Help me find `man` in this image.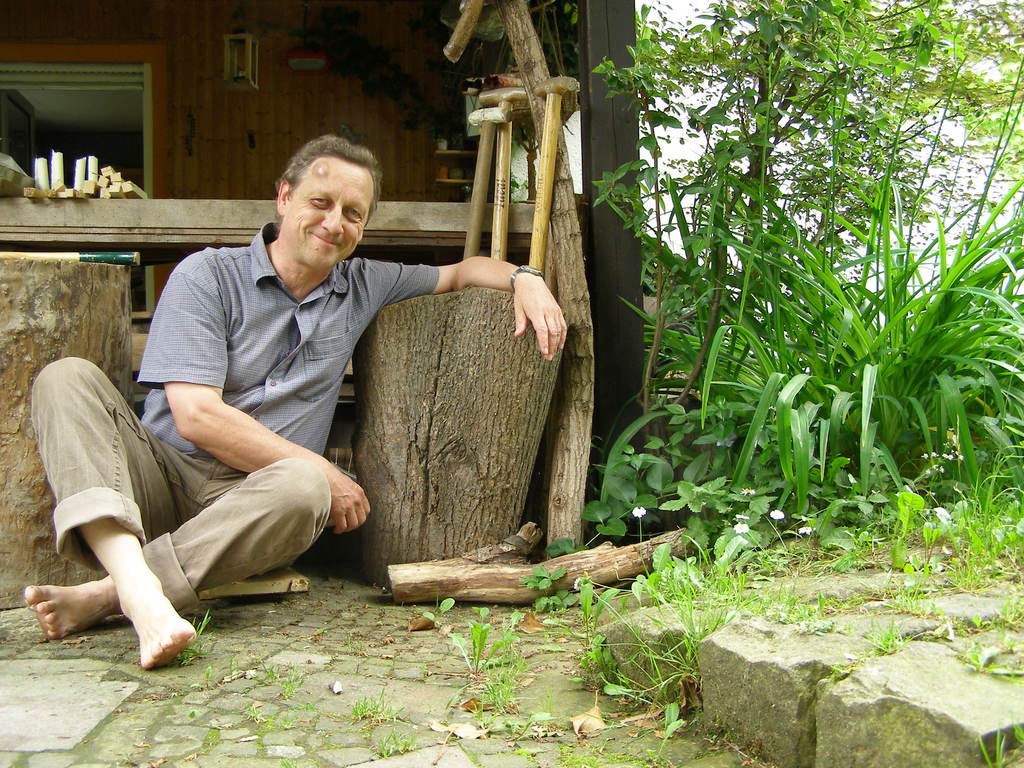
Found it: left=42, top=161, right=541, bottom=675.
